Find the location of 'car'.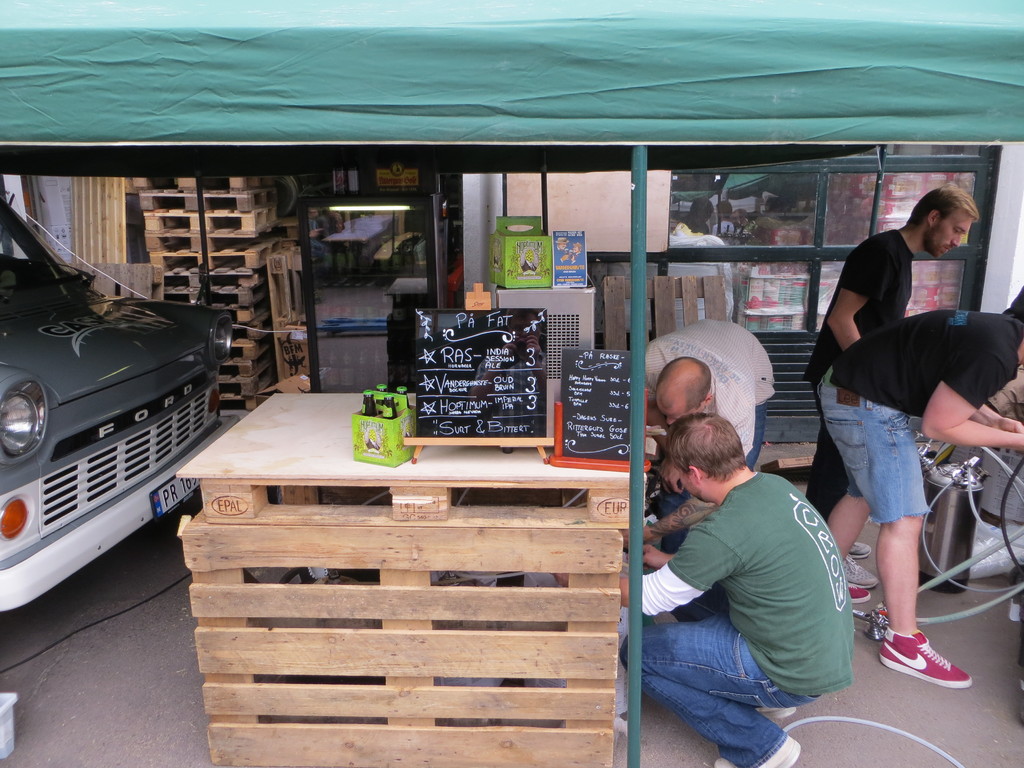
Location: bbox(0, 193, 243, 612).
